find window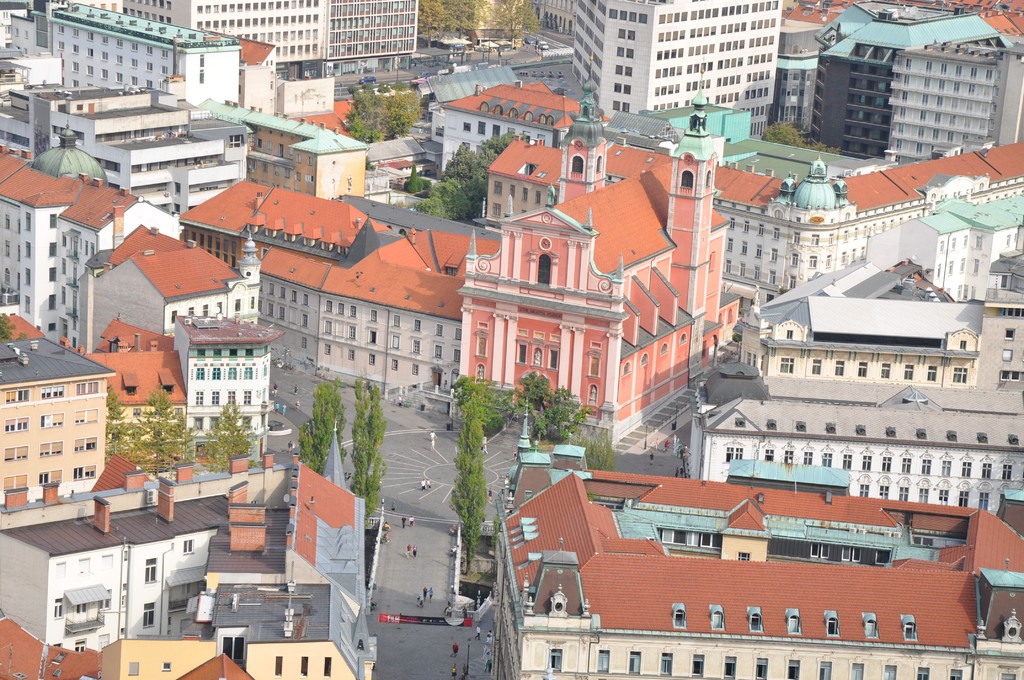
region(230, 131, 240, 148)
